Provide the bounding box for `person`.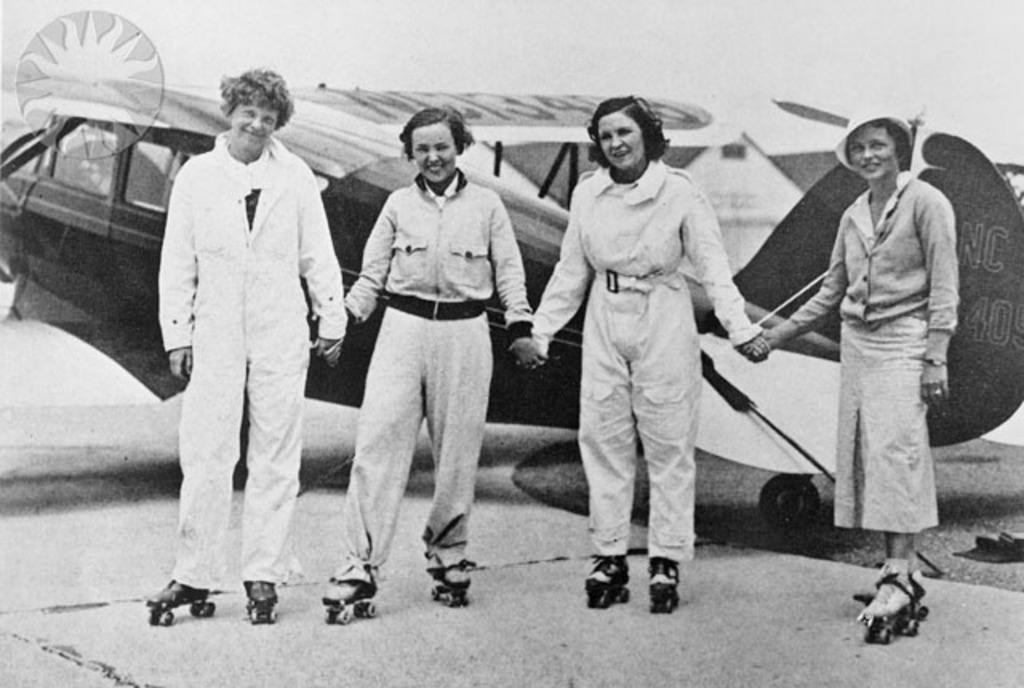
crop(771, 101, 984, 611).
